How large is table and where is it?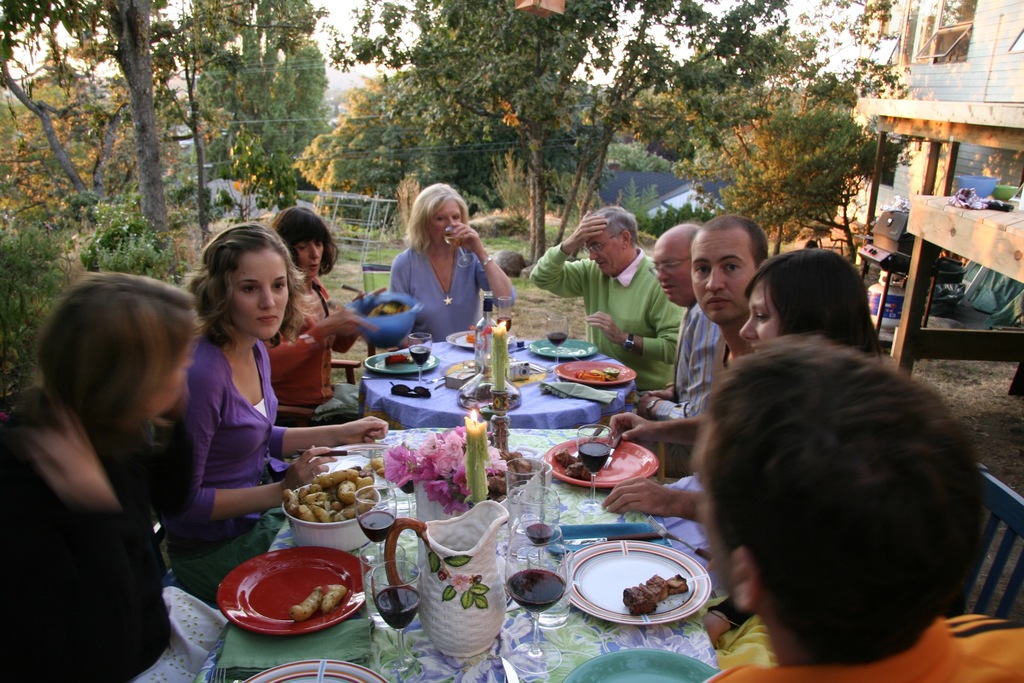
Bounding box: locate(260, 456, 796, 675).
